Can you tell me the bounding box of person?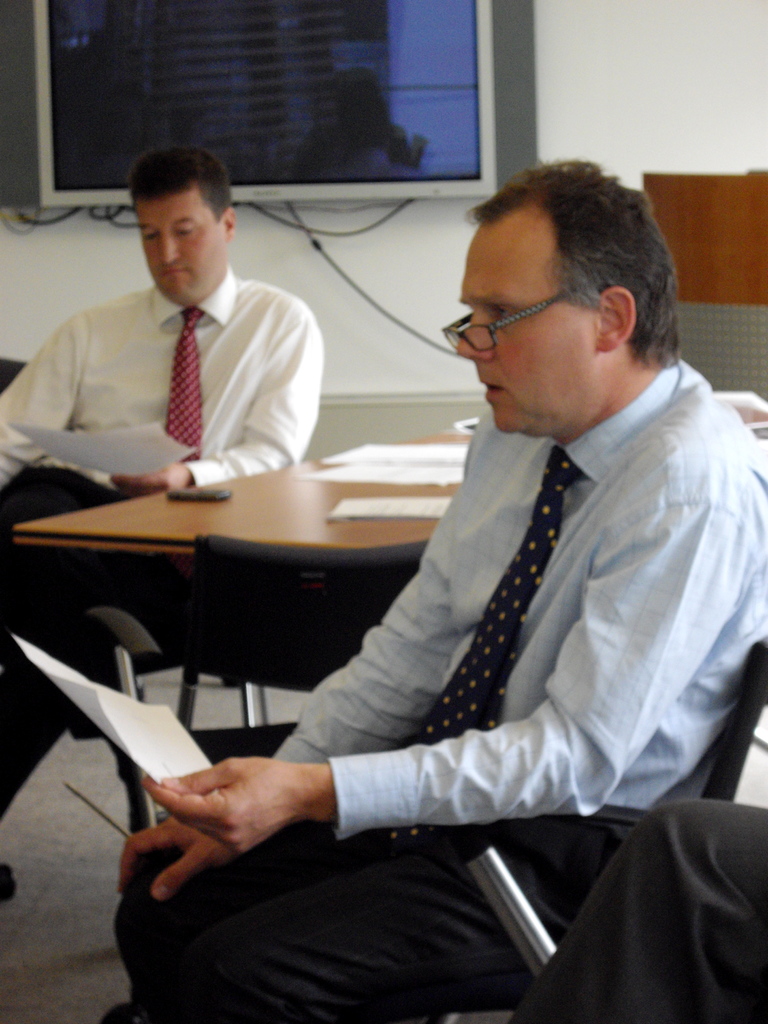
0, 145, 326, 817.
